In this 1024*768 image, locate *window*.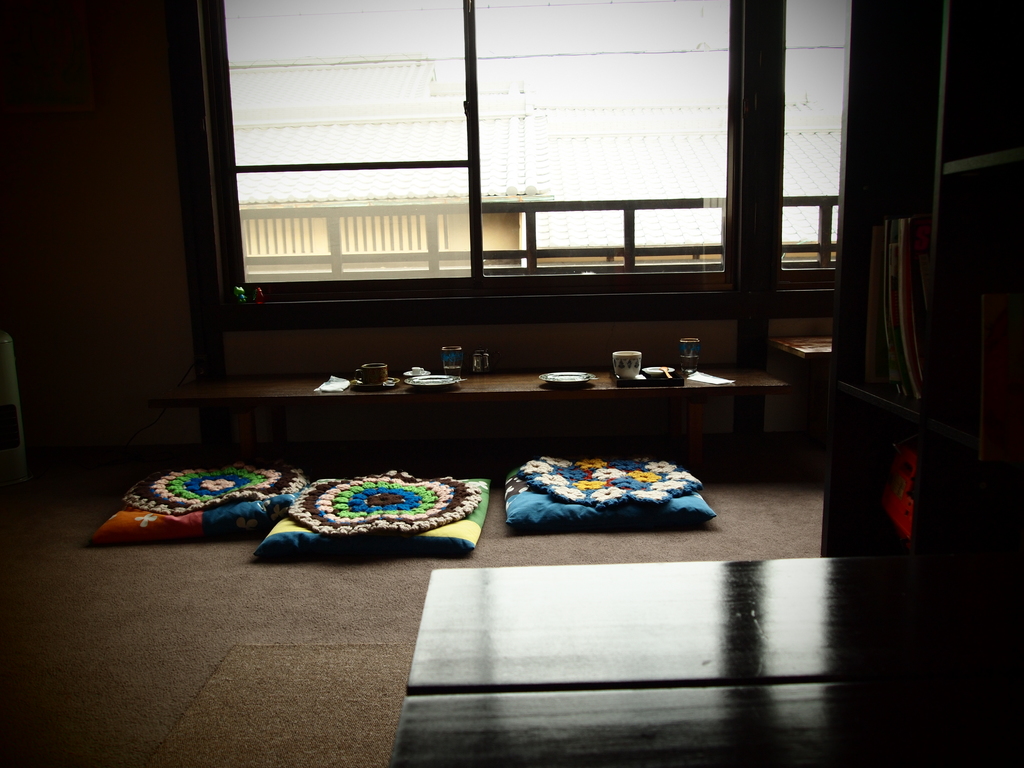
Bounding box: BBox(202, 1, 850, 304).
